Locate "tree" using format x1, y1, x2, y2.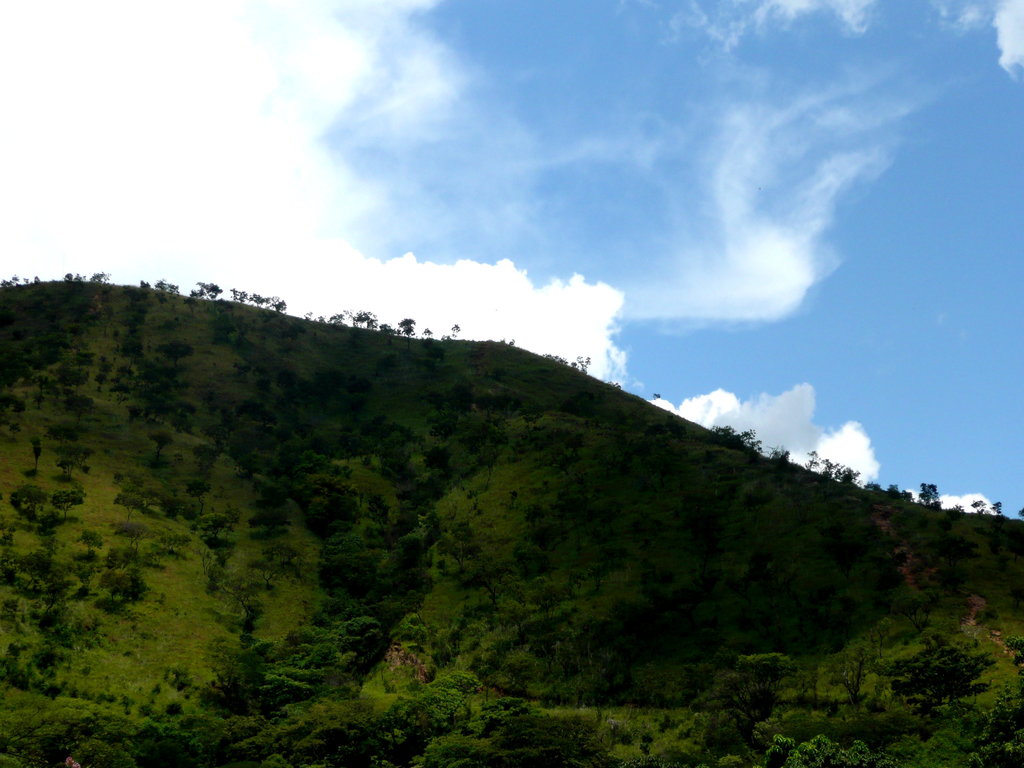
419, 324, 433, 341.
